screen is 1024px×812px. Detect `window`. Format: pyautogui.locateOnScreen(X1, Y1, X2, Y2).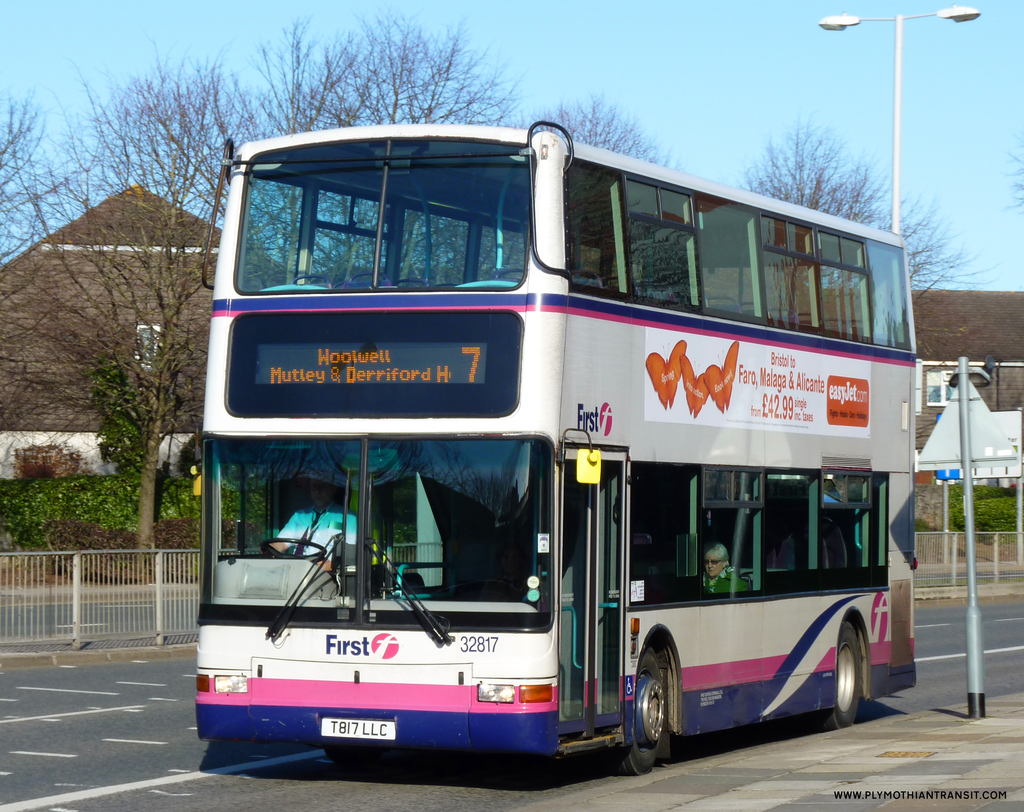
pyautogui.locateOnScreen(626, 460, 884, 606).
